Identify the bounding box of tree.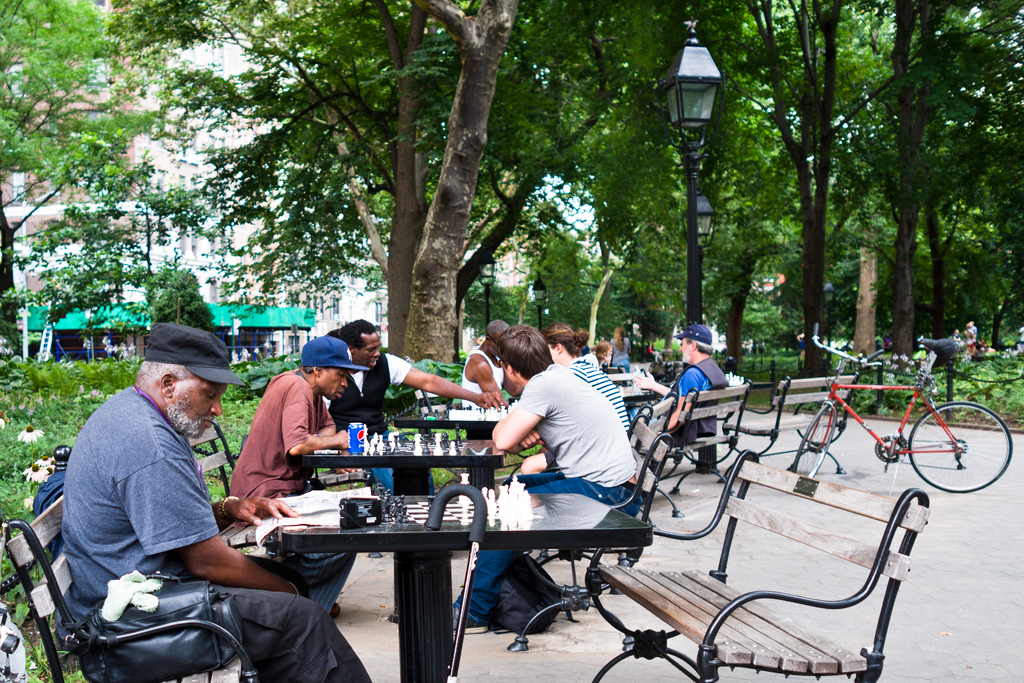
<bbox>3, 0, 115, 362</bbox>.
